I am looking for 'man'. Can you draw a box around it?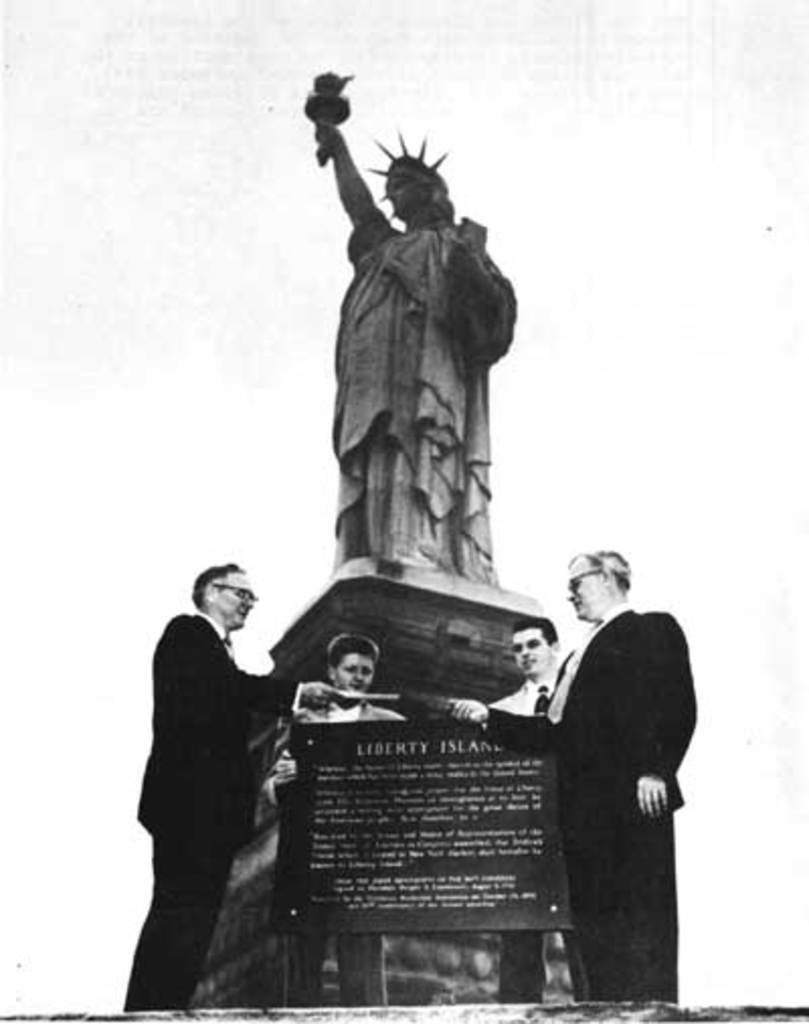
Sure, the bounding box is 297, 85, 520, 587.
